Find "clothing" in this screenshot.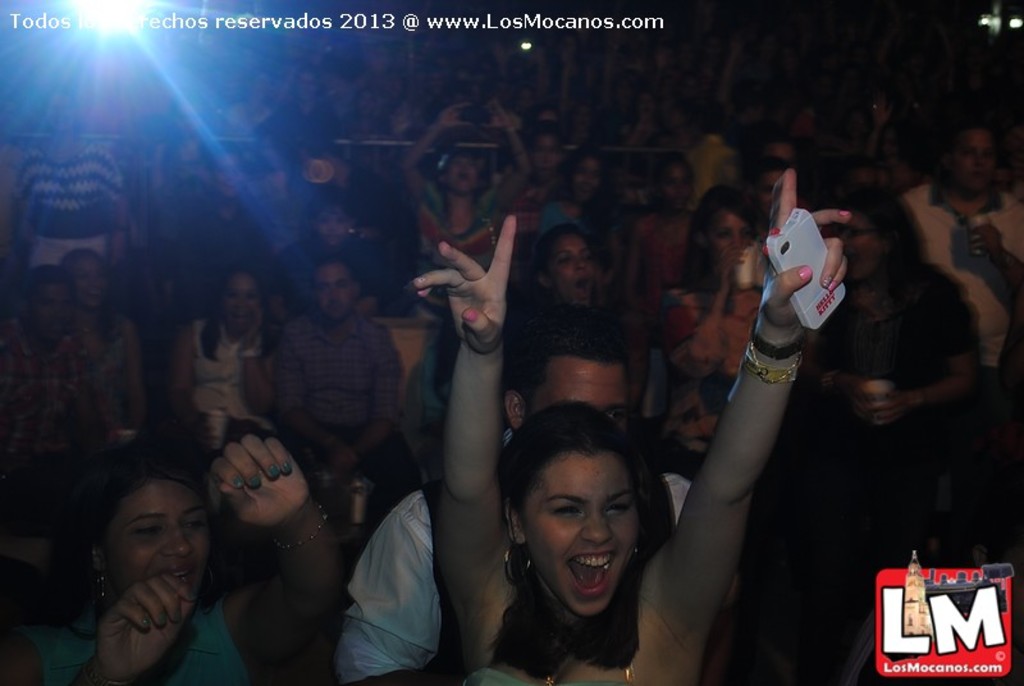
The bounding box for "clothing" is {"left": 179, "top": 301, "right": 266, "bottom": 458}.
